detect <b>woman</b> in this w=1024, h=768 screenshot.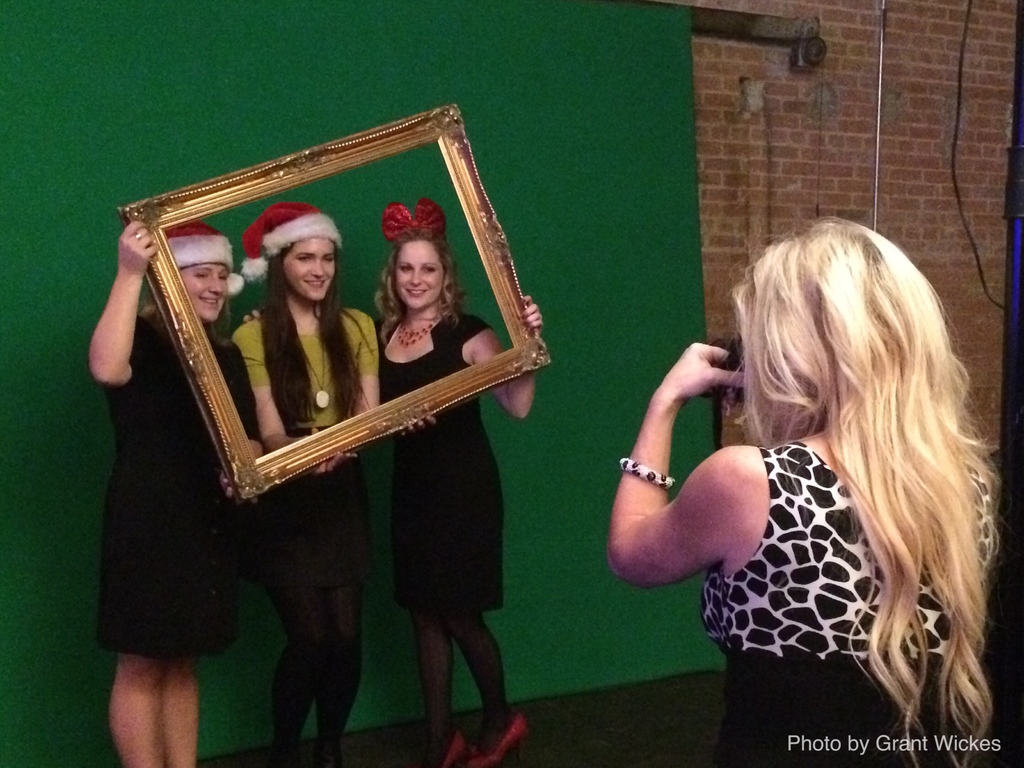
Detection: detection(237, 197, 545, 767).
